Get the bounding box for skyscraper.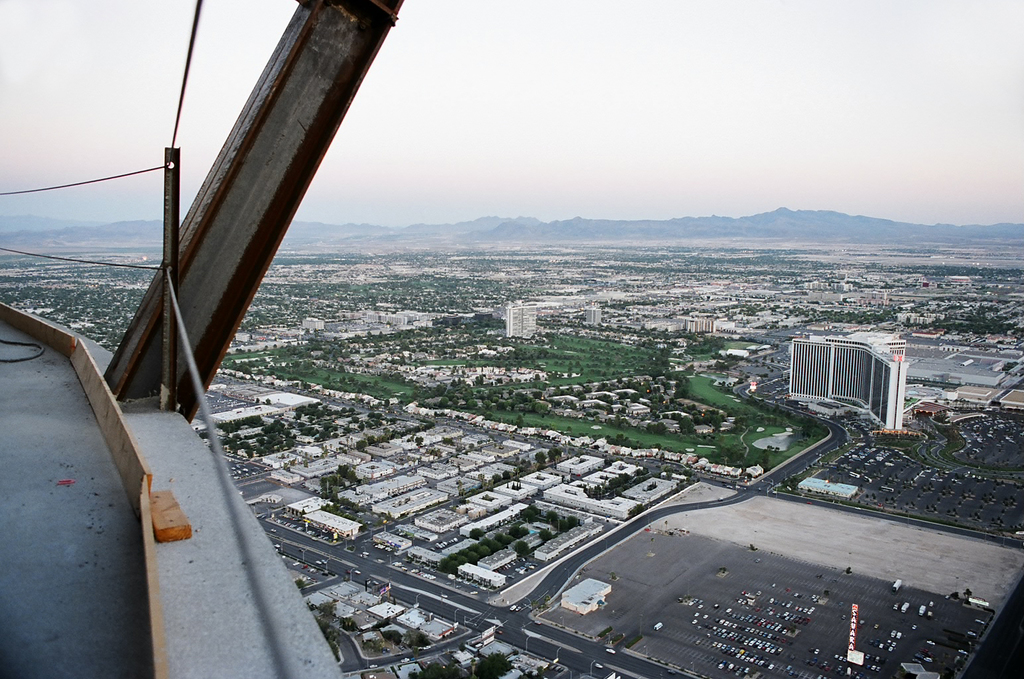
BBox(791, 328, 910, 416).
